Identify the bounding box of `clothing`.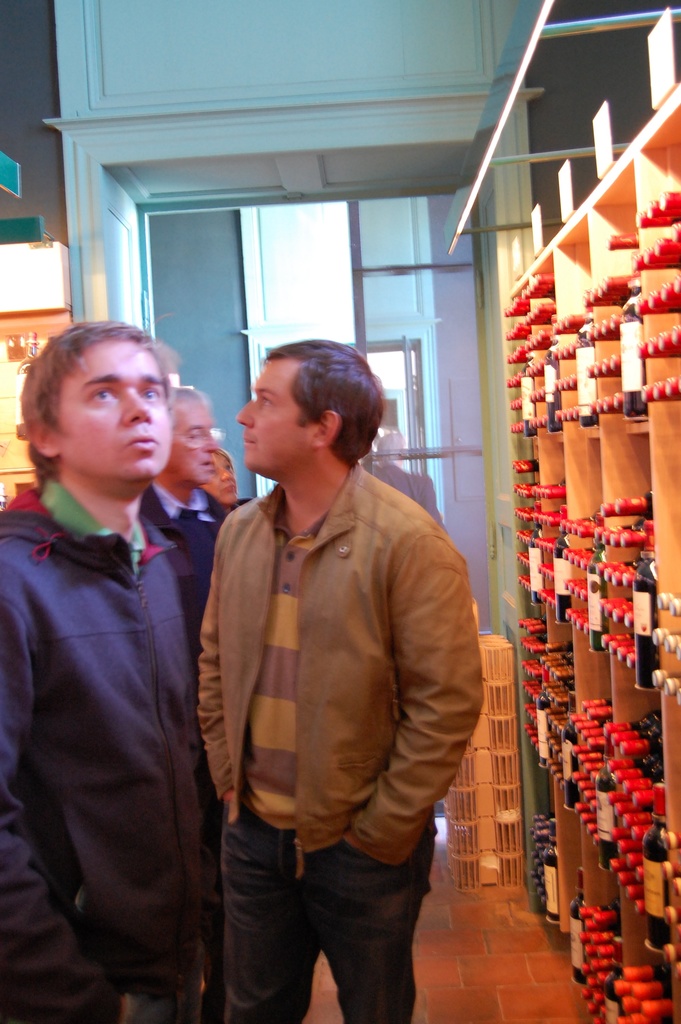
box=[375, 462, 443, 525].
